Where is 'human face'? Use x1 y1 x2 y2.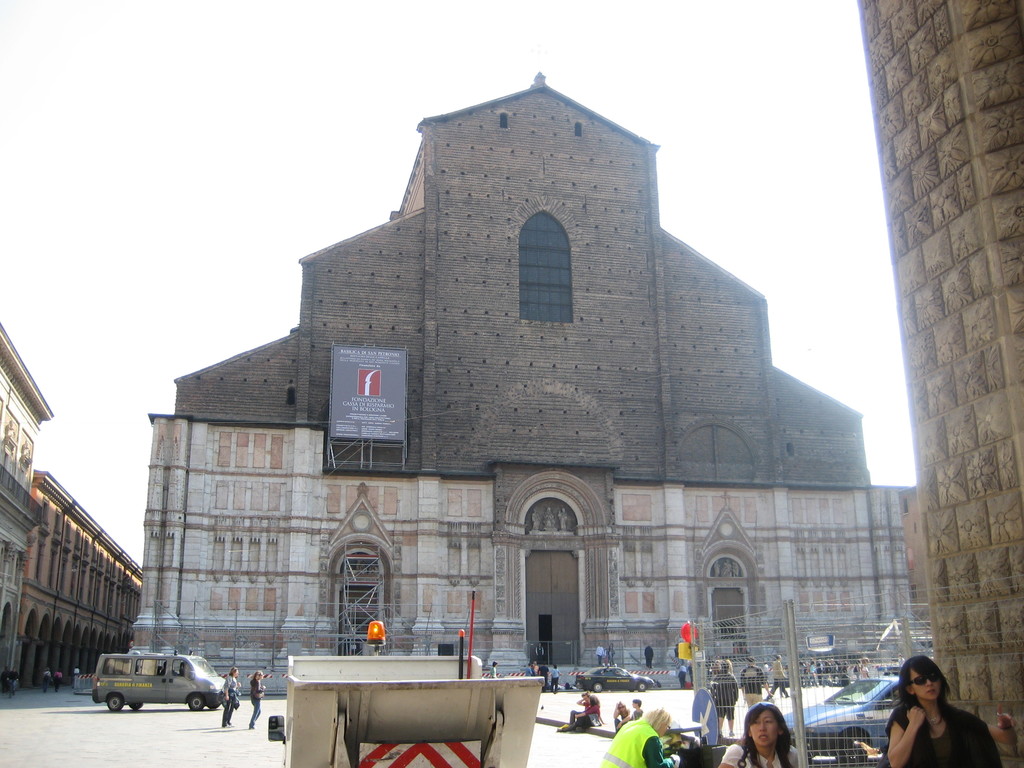
257 670 265 682.
